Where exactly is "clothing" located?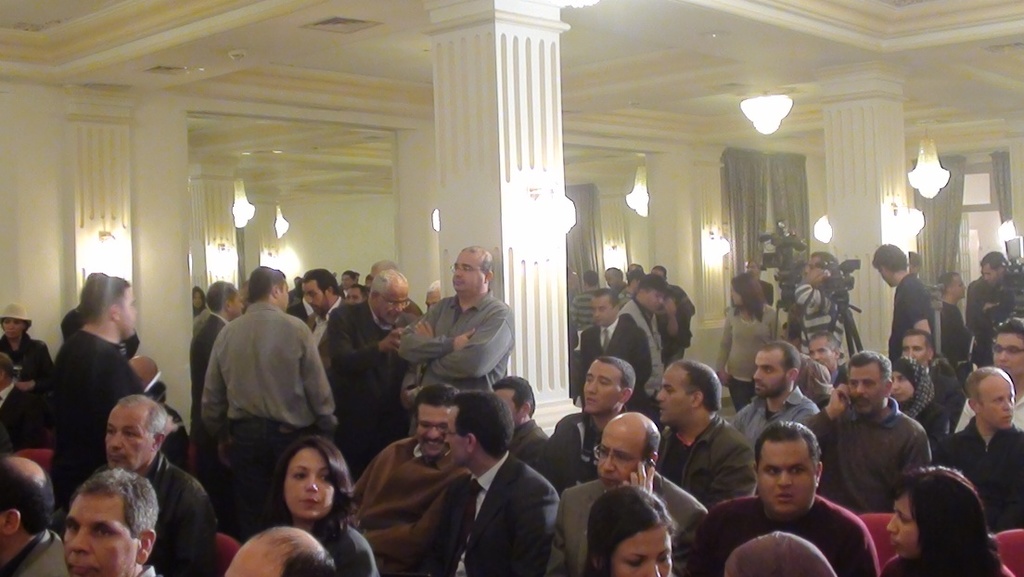
Its bounding box is bbox=[137, 455, 211, 576].
